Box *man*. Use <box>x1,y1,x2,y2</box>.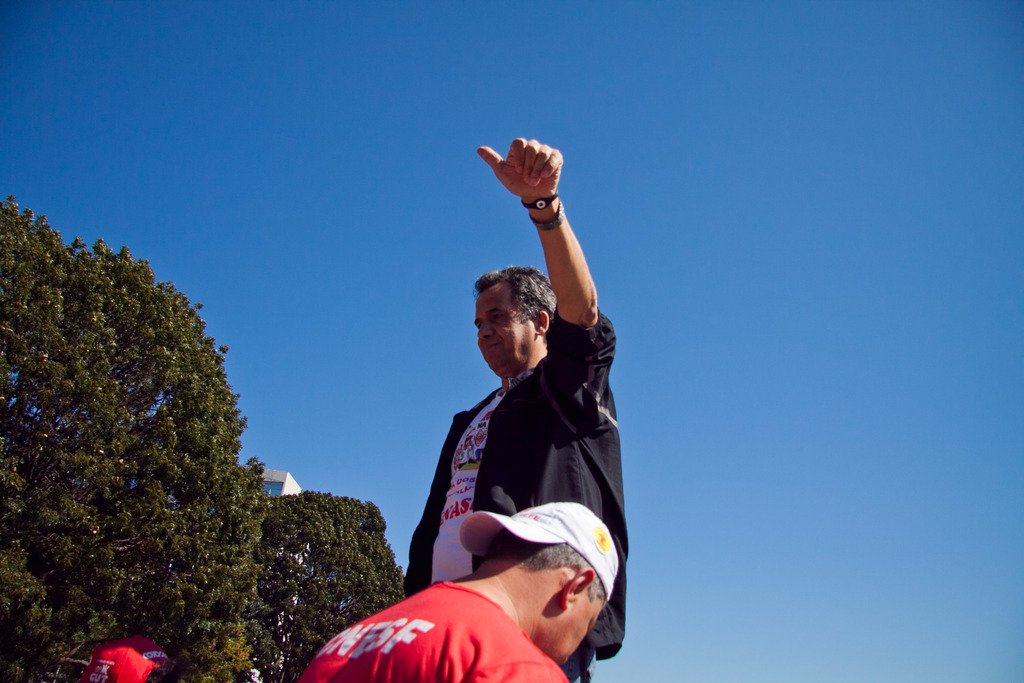
<box>74,633,174,682</box>.
